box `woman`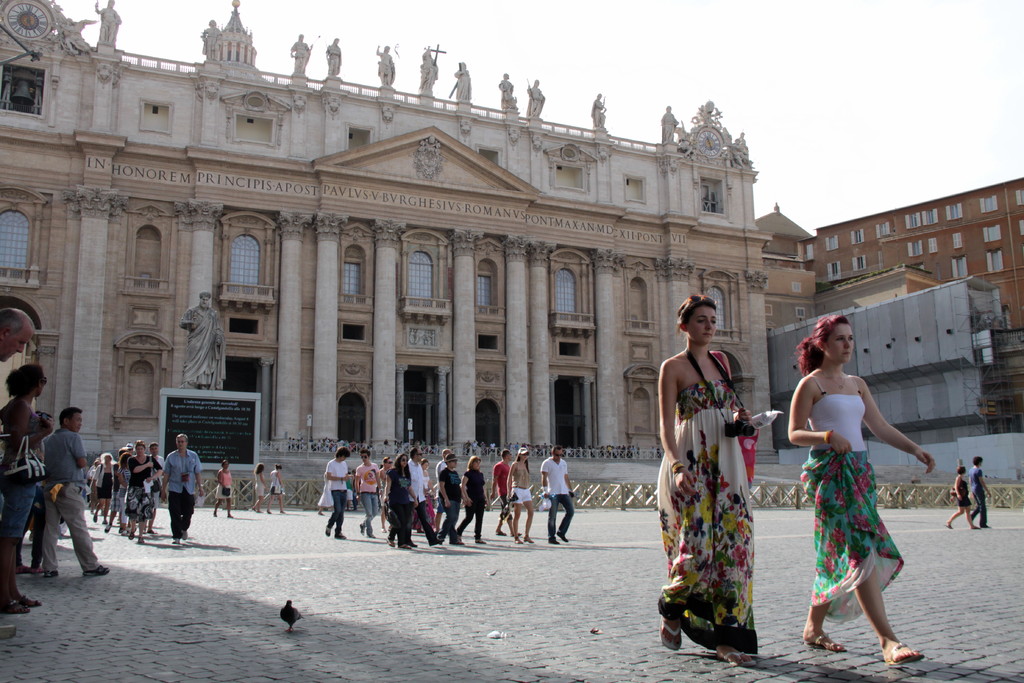
BBox(656, 296, 760, 666)
